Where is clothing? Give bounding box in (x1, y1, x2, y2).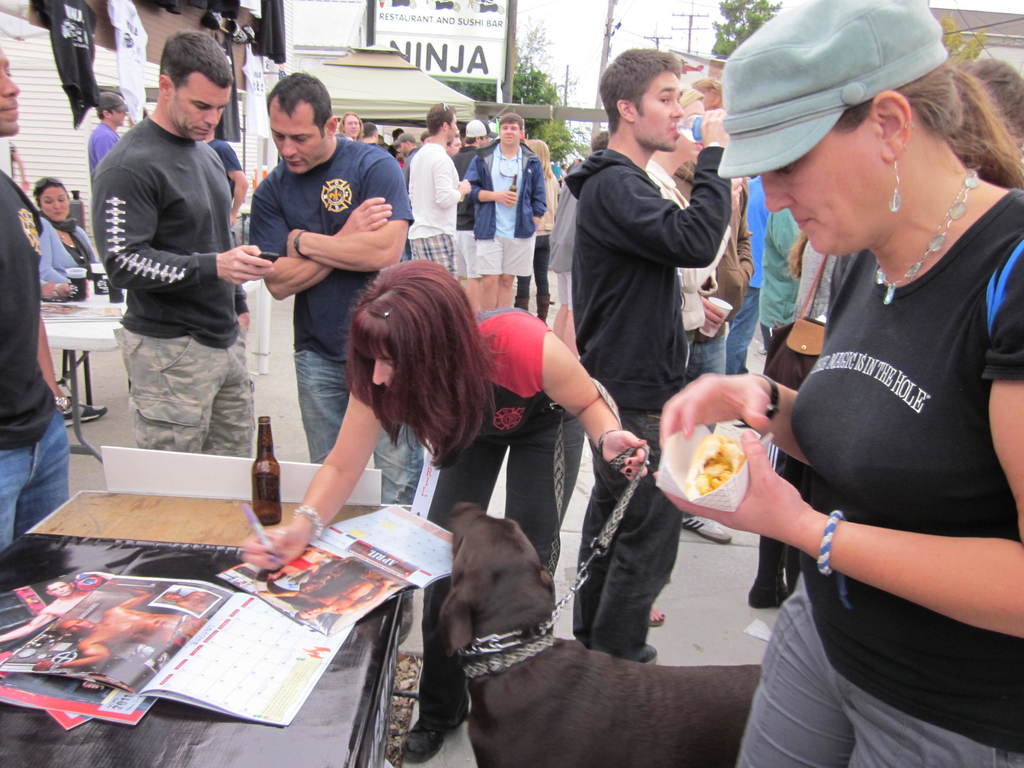
(90, 116, 239, 354).
